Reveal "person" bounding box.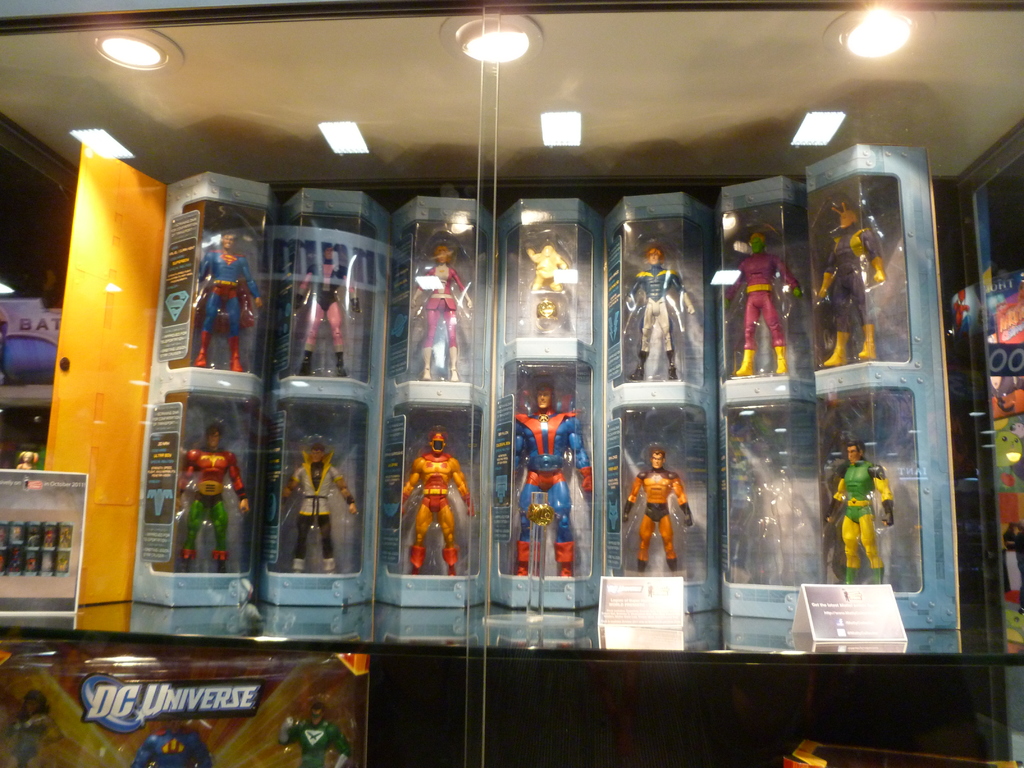
Revealed: [408,242,476,380].
